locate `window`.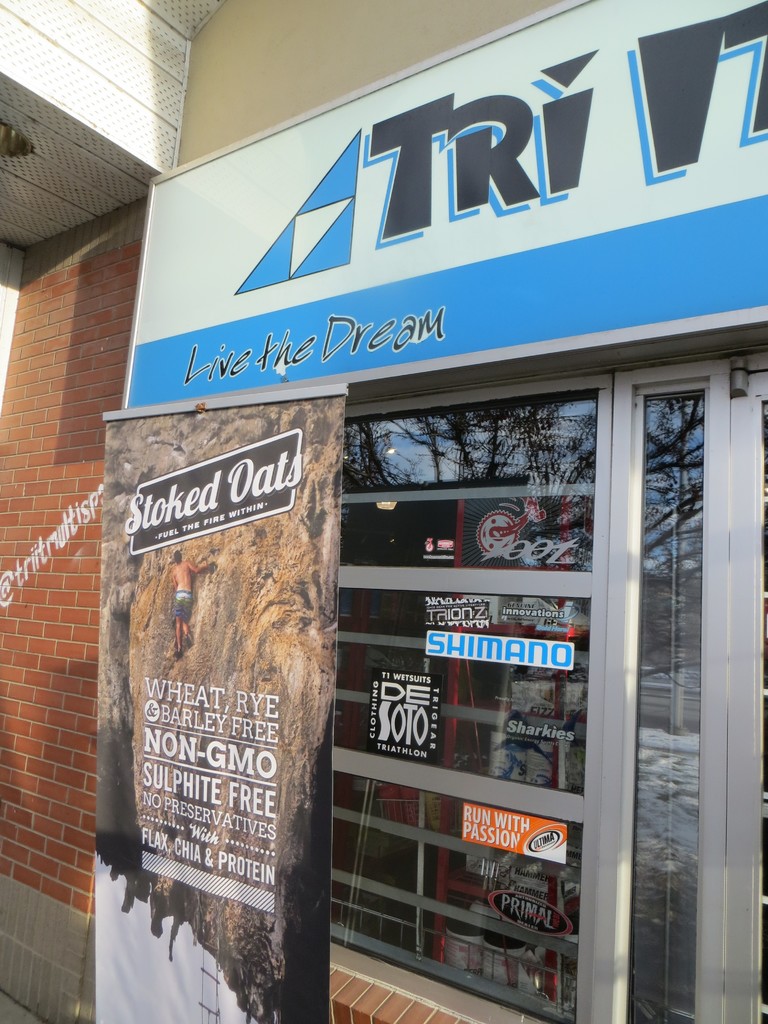
Bounding box: BBox(321, 370, 604, 1023).
